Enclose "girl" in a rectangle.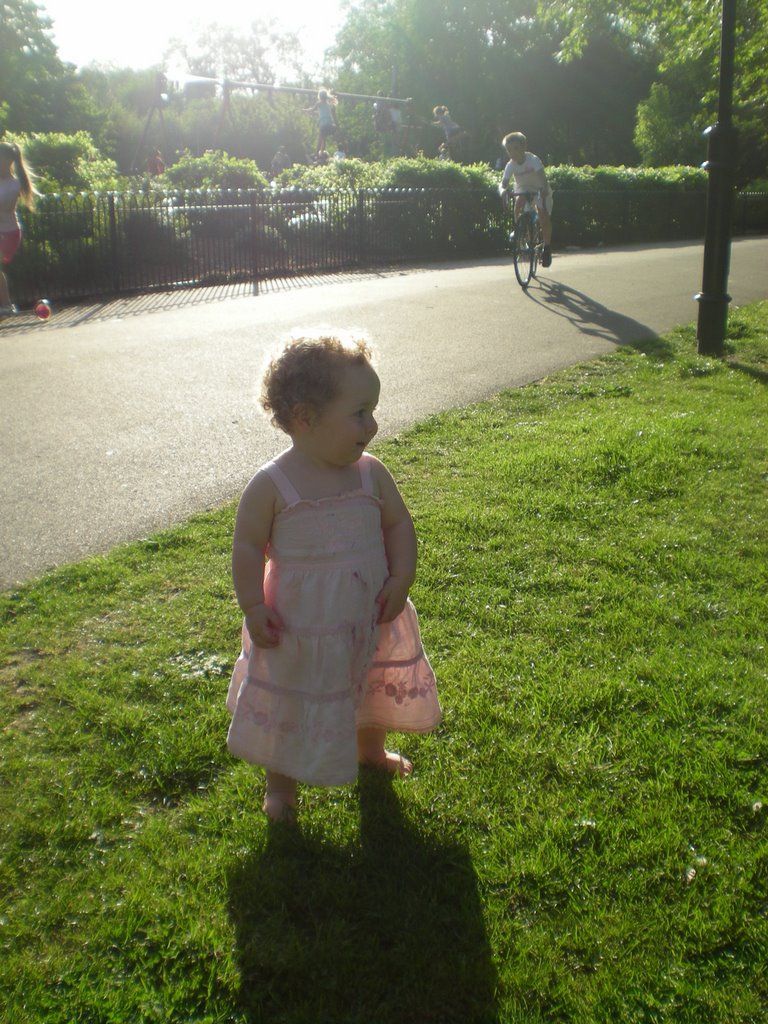
227, 331, 439, 821.
